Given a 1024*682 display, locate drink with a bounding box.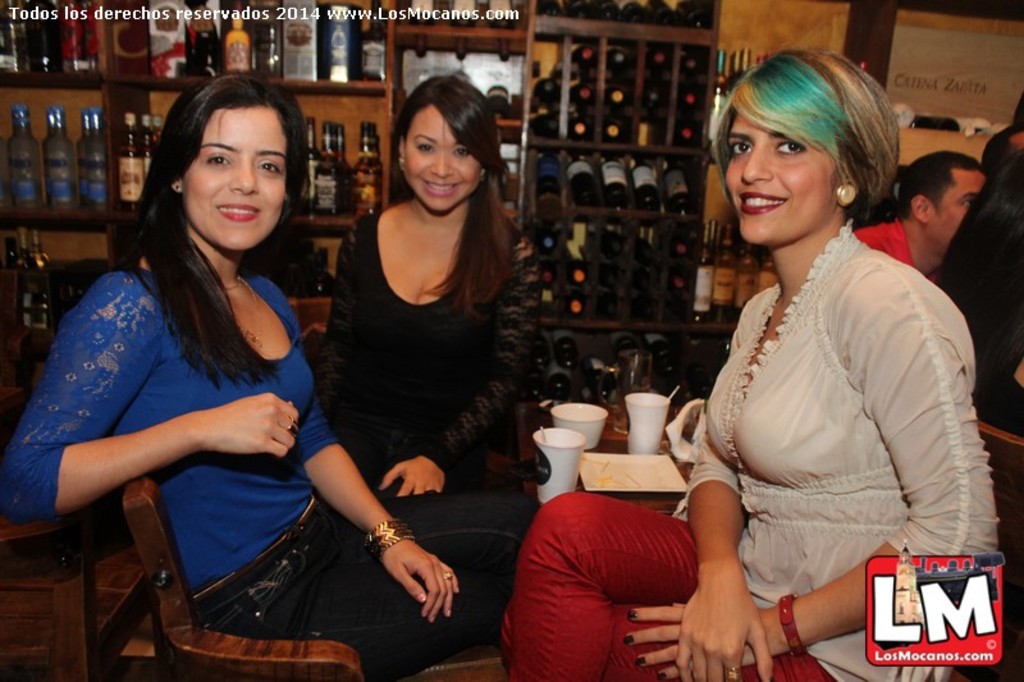
Located: BBox(641, 83, 681, 113).
